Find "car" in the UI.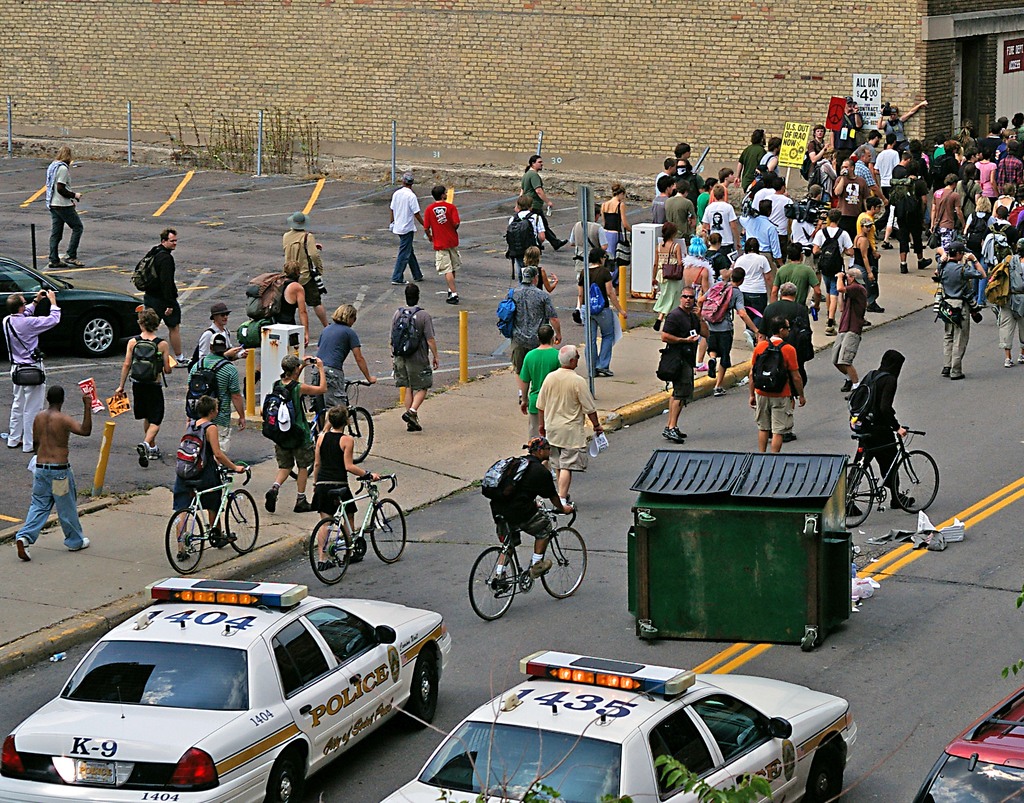
UI element at 911, 683, 1023, 802.
